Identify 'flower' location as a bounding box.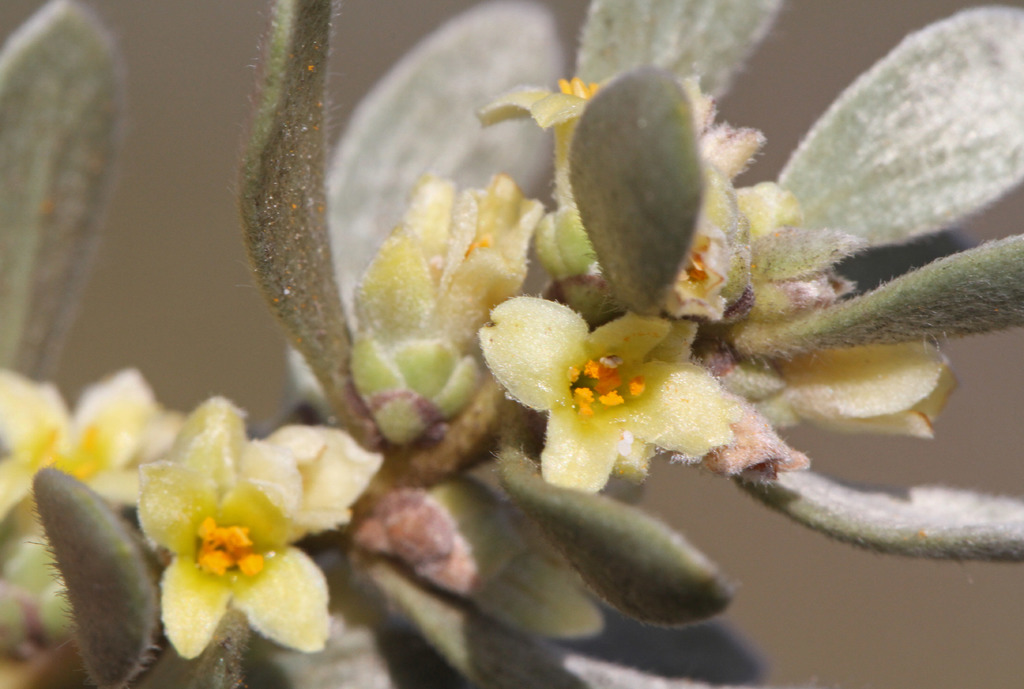
l=349, t=171, r=549, b=440.
